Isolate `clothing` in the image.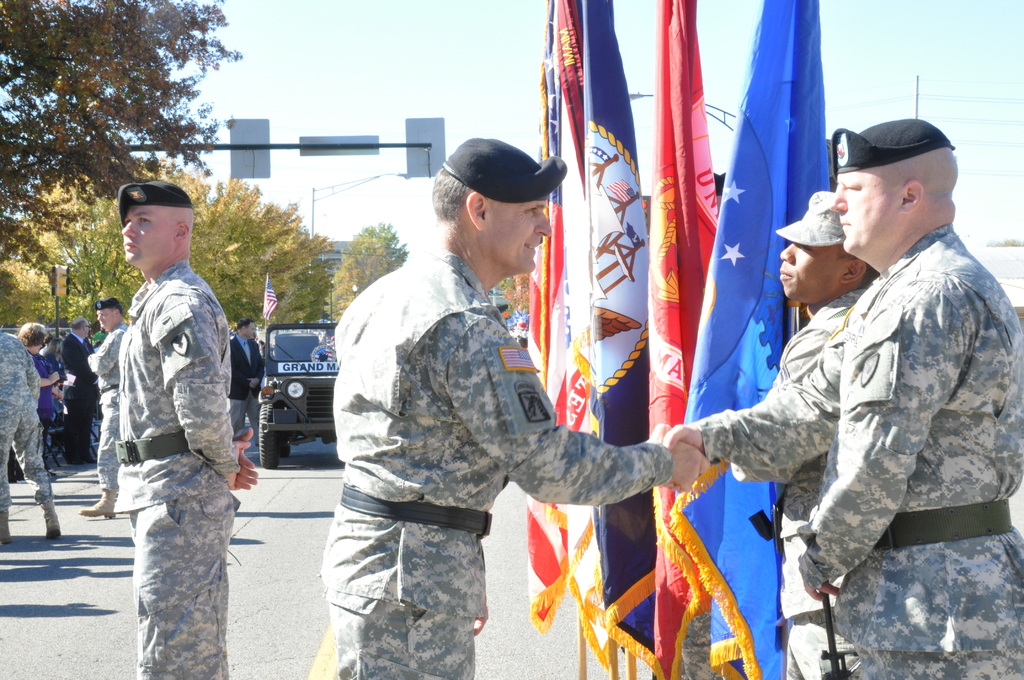
Isolated region: {"left": 335, "top": 251, "right": 685, "bottom": 679}.
